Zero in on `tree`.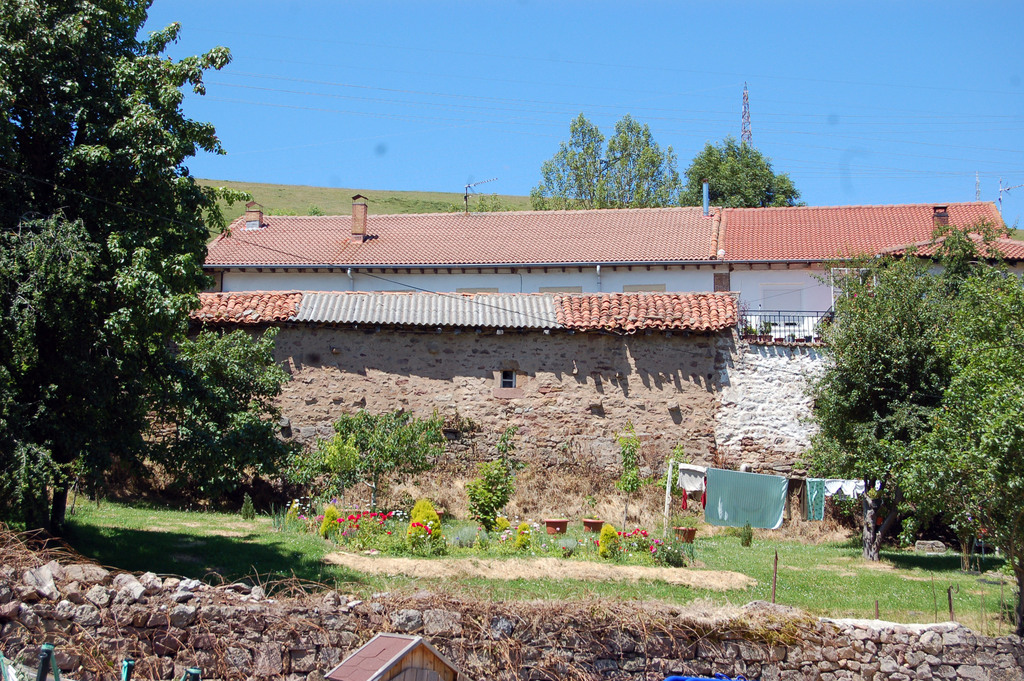
Zeroed in: left=525, top=112, right=697, bottom=221.
